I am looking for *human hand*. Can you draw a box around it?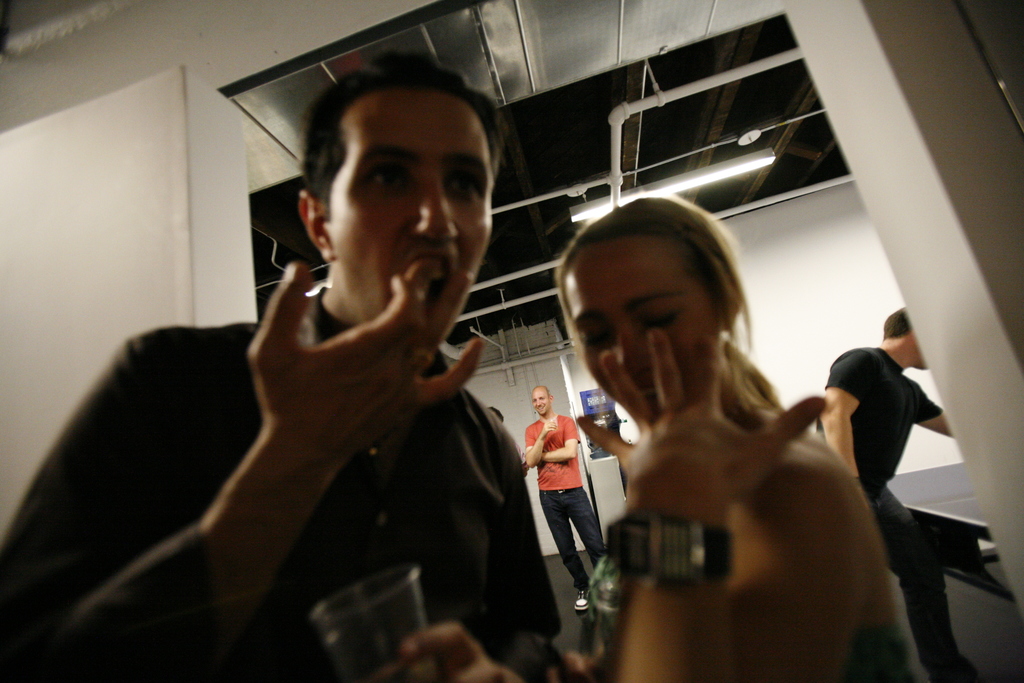
Sure, the bounding box is select_region(359, 620, 525, 682).
